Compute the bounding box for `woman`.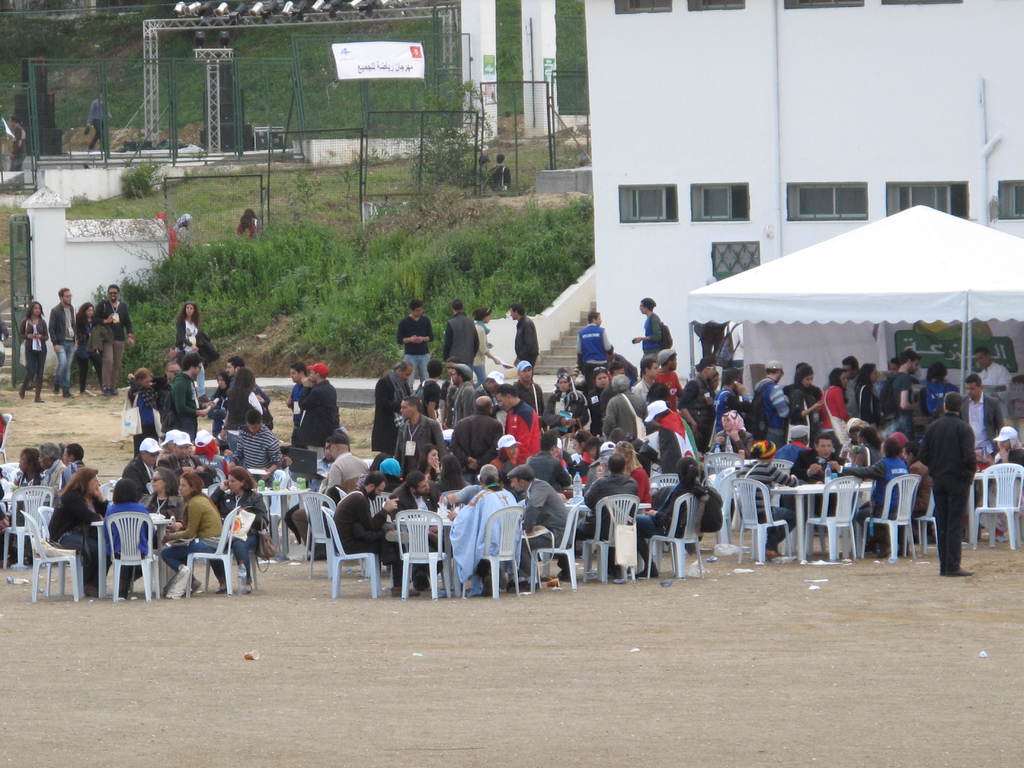
<box>847,355,882,419</box>.
